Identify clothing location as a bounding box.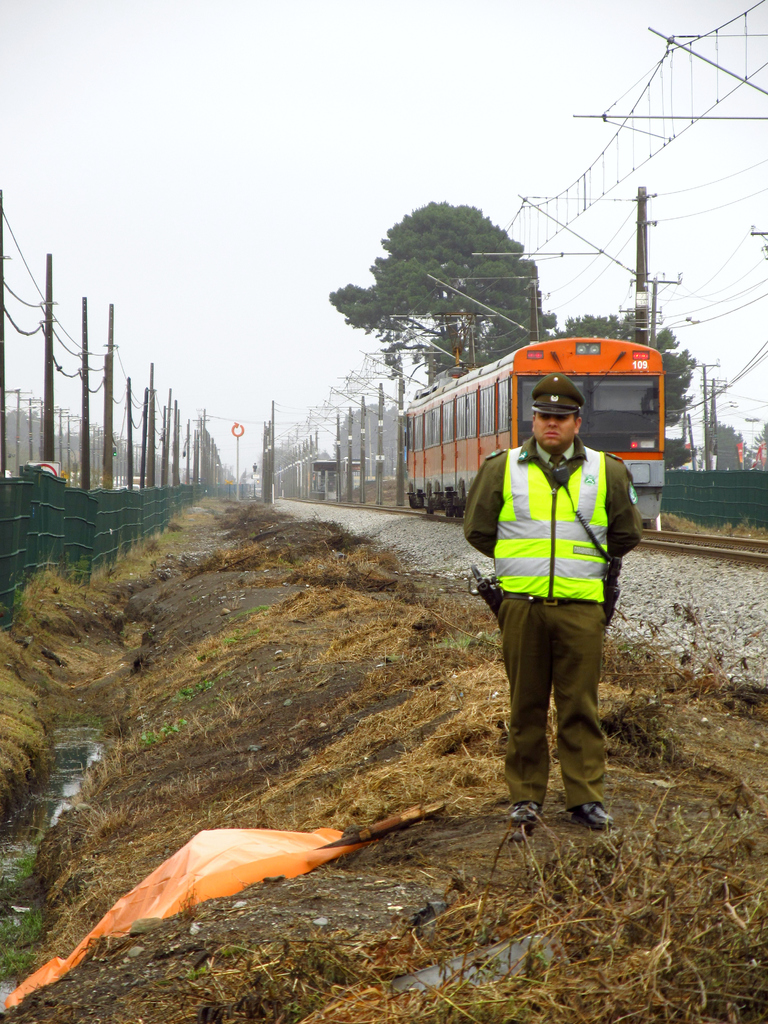
bbox=[486, 381, 639, 811].
